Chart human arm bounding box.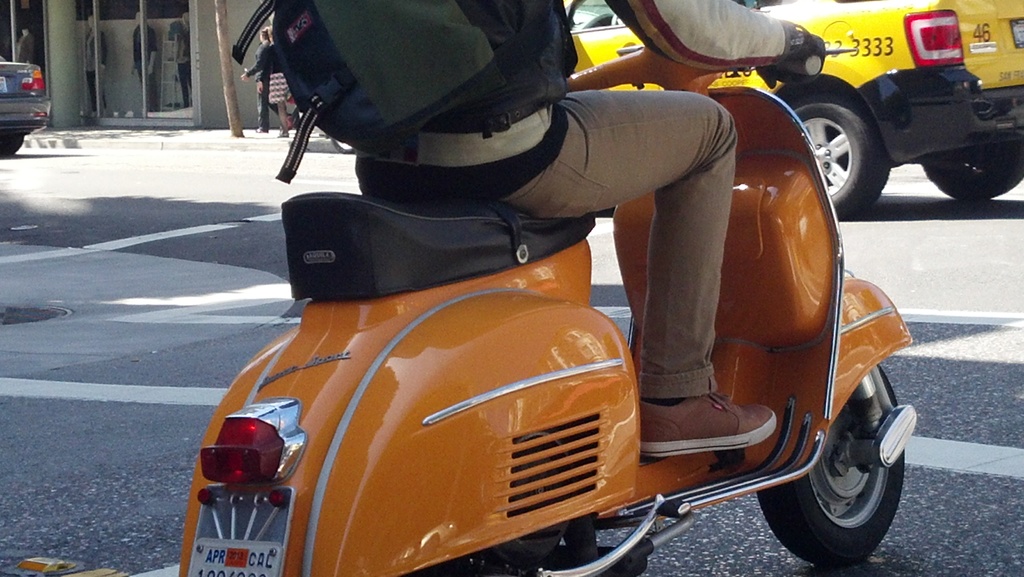
Charted: [left=601, top=0, right=825, bottom=90].
